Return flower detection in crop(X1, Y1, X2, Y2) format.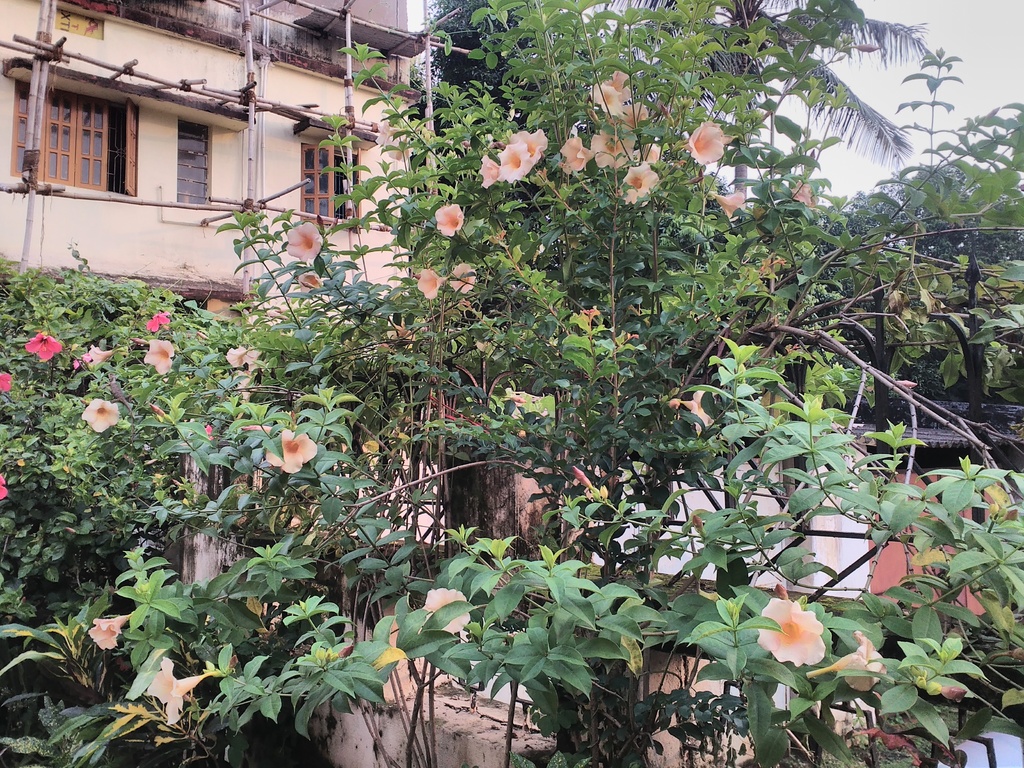
crop(141, 338, 175, 376).
